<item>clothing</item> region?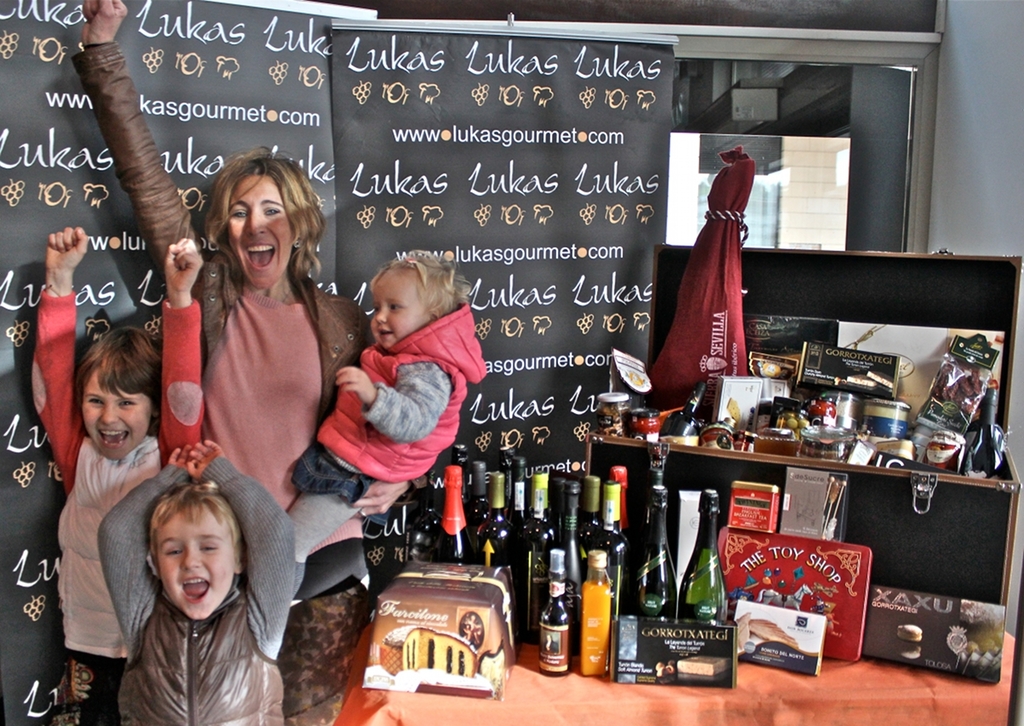
{"x1": 281, "y1": 296, "x2": 501, "y2": 551}
